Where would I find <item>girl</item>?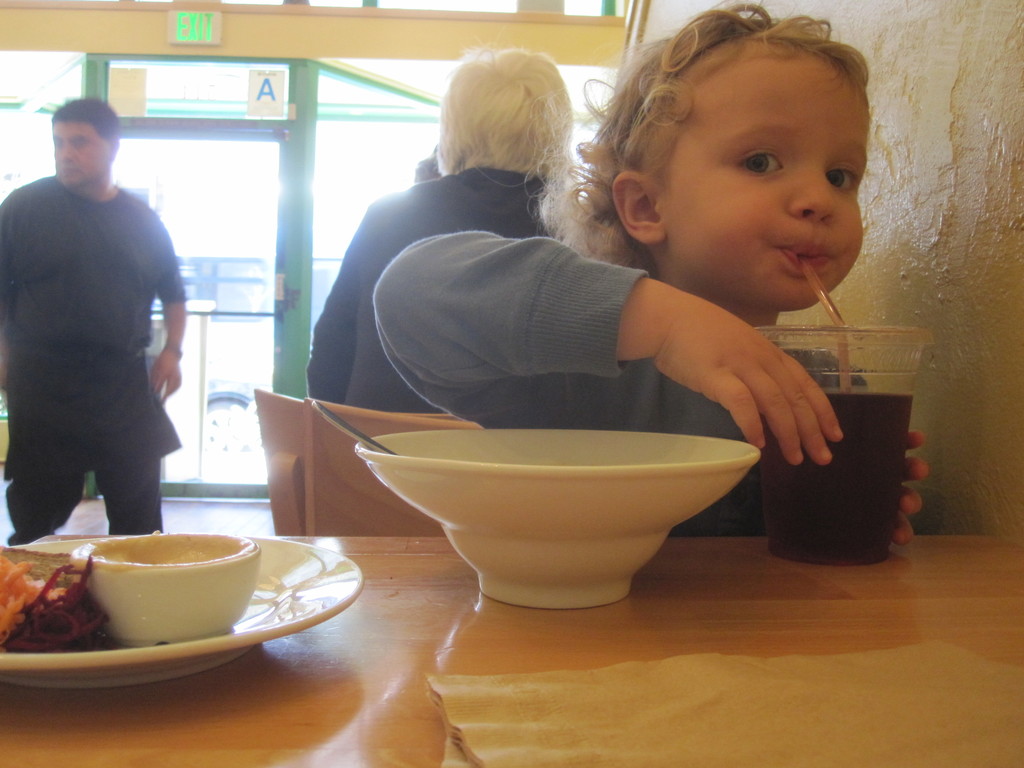
At x1=376, y1=0, x2=940, y2=529.
